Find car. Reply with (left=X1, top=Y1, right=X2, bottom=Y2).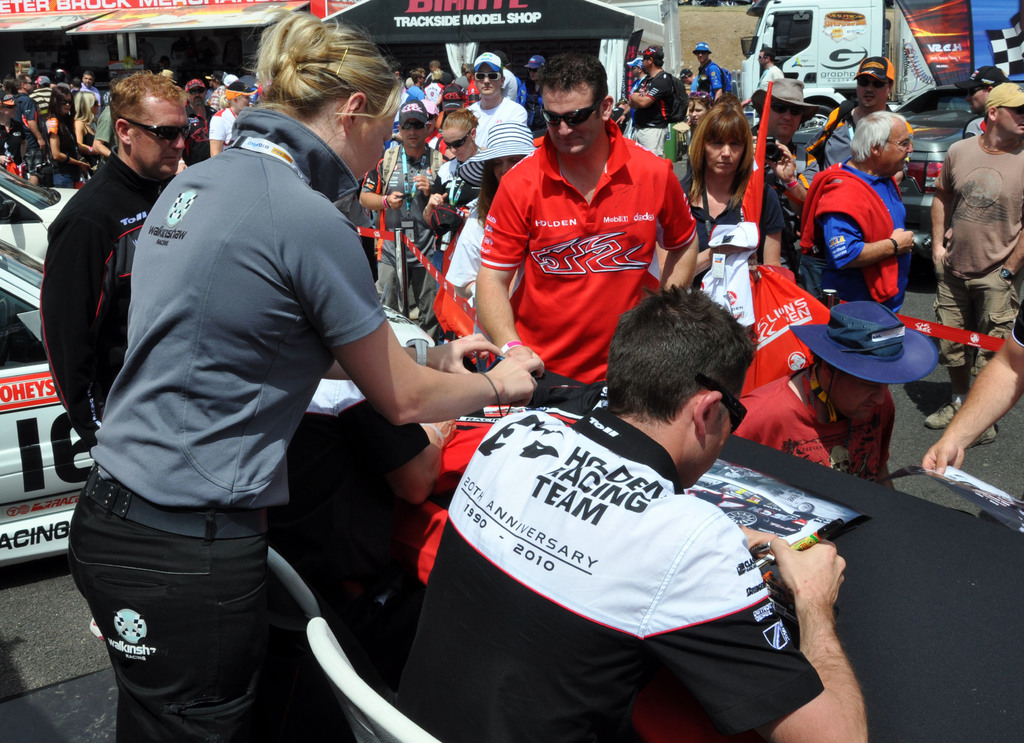
(left=1, top=232, right=94, bottom=567).
